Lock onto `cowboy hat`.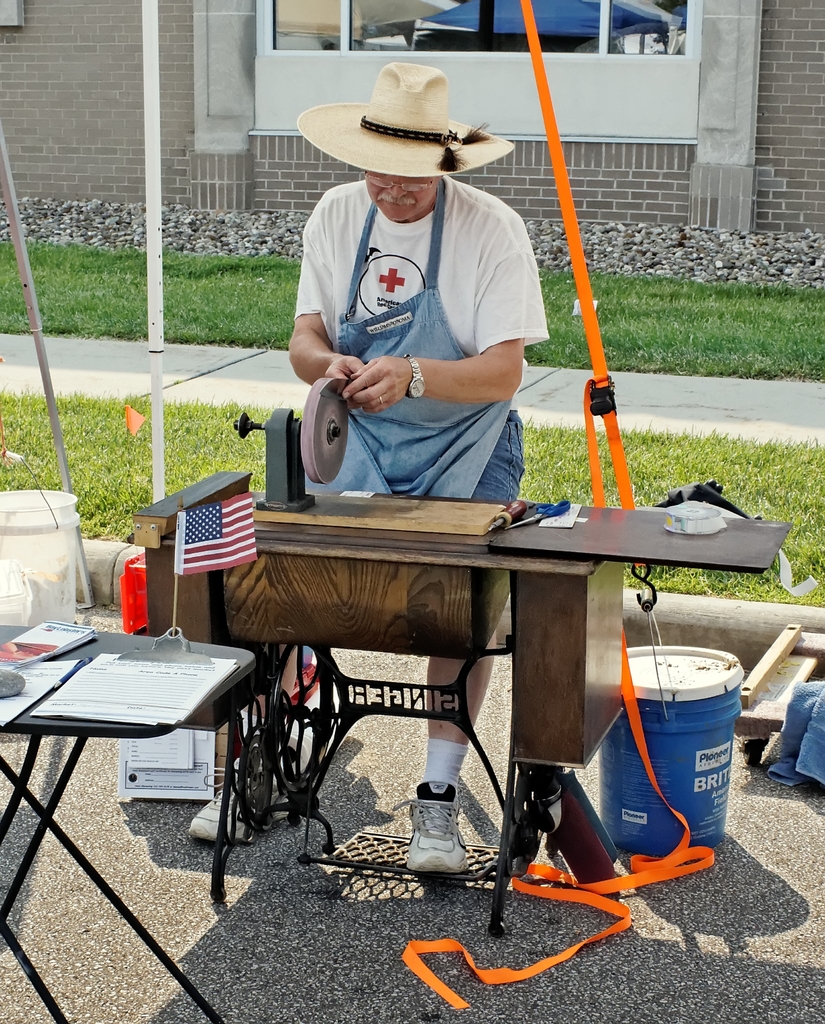
Locked: (left=302, top=51, right=503, bottom=189).
